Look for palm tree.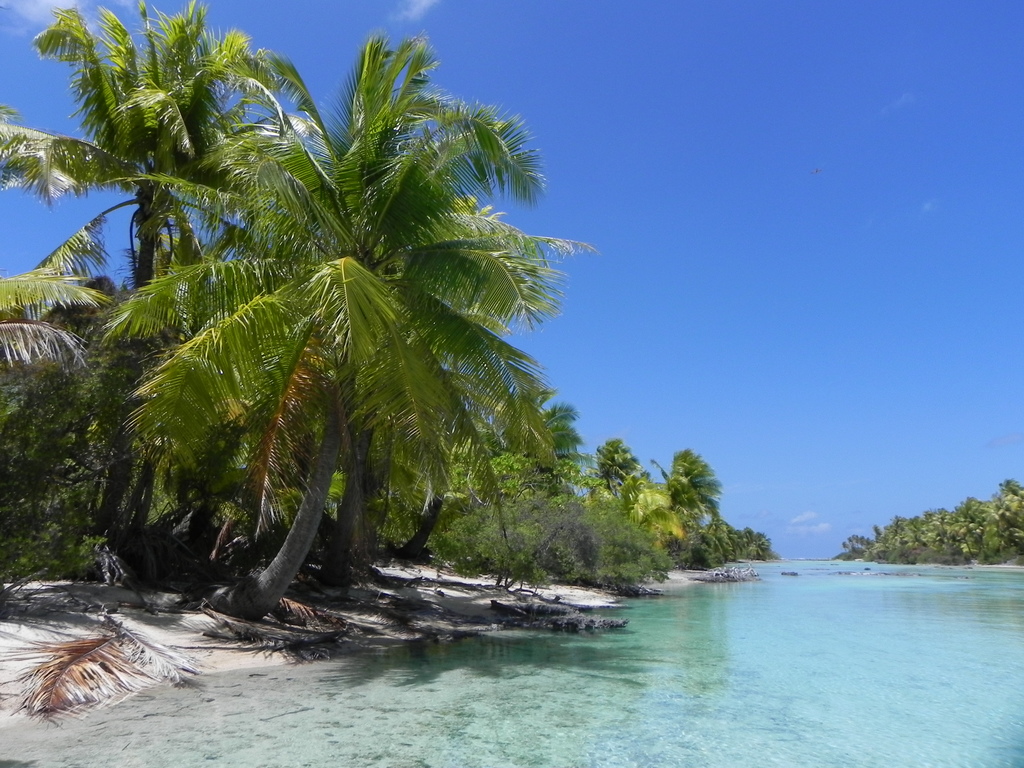
Found: 669, 441, 719, 555.
